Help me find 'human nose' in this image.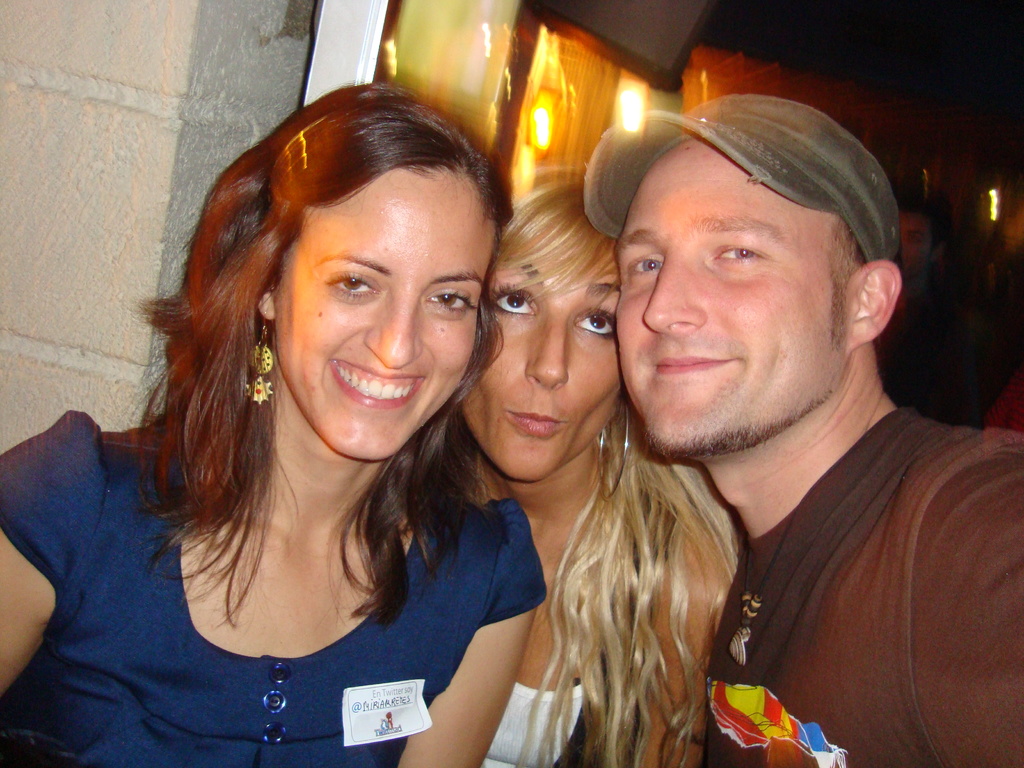
Found it: 524/311/572/388.
